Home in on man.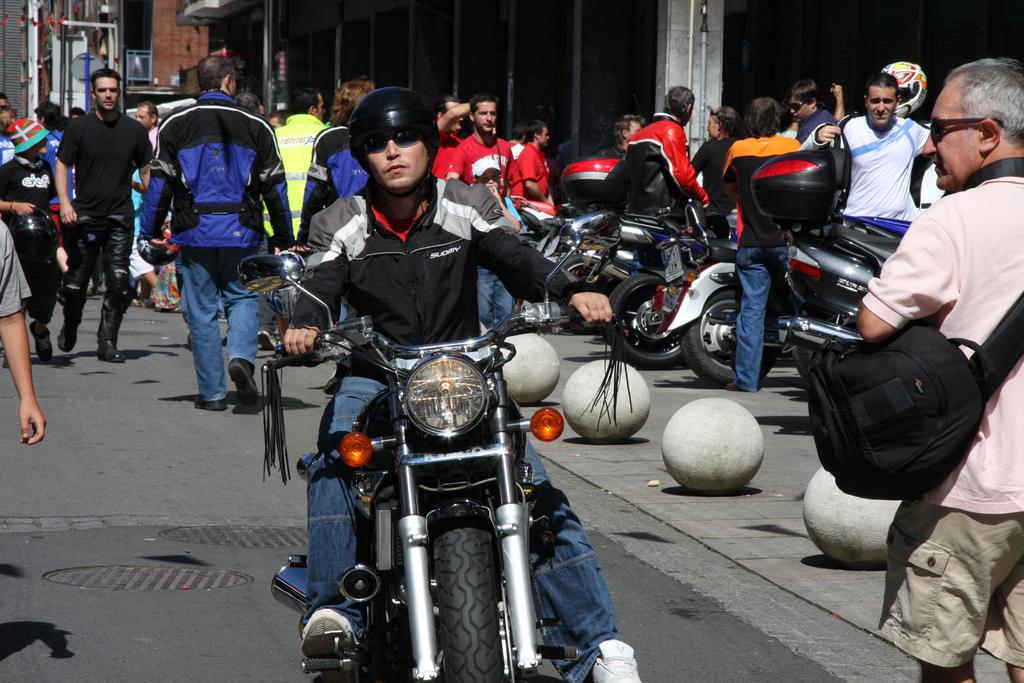
Homed in at [789,79,842,145].
